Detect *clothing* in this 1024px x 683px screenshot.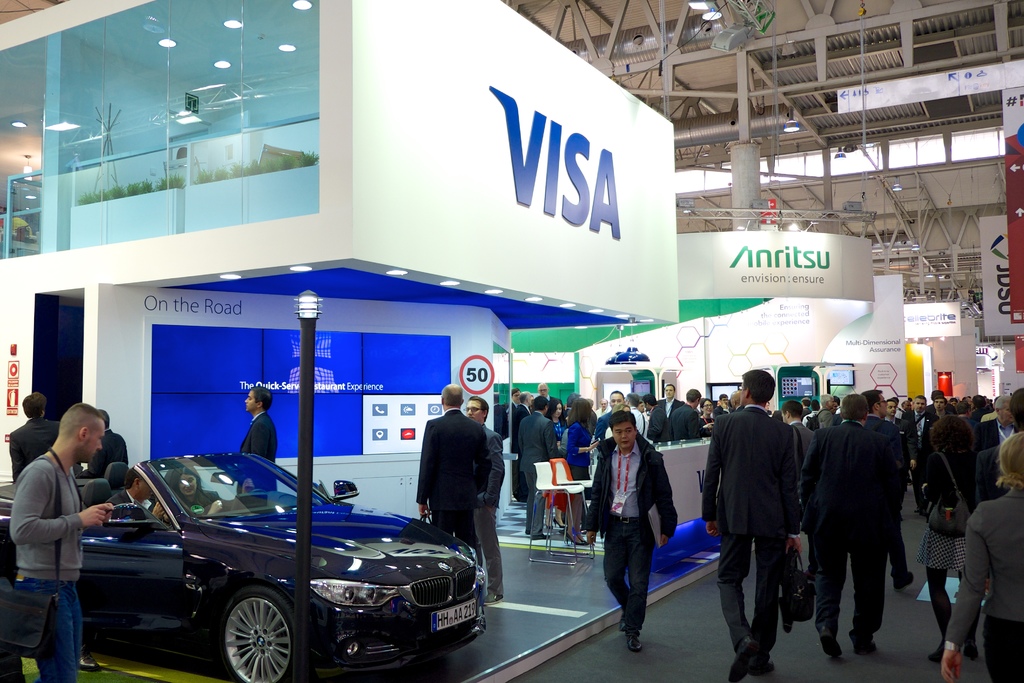
Detection: l=240, t=407, r=282, b=497.
